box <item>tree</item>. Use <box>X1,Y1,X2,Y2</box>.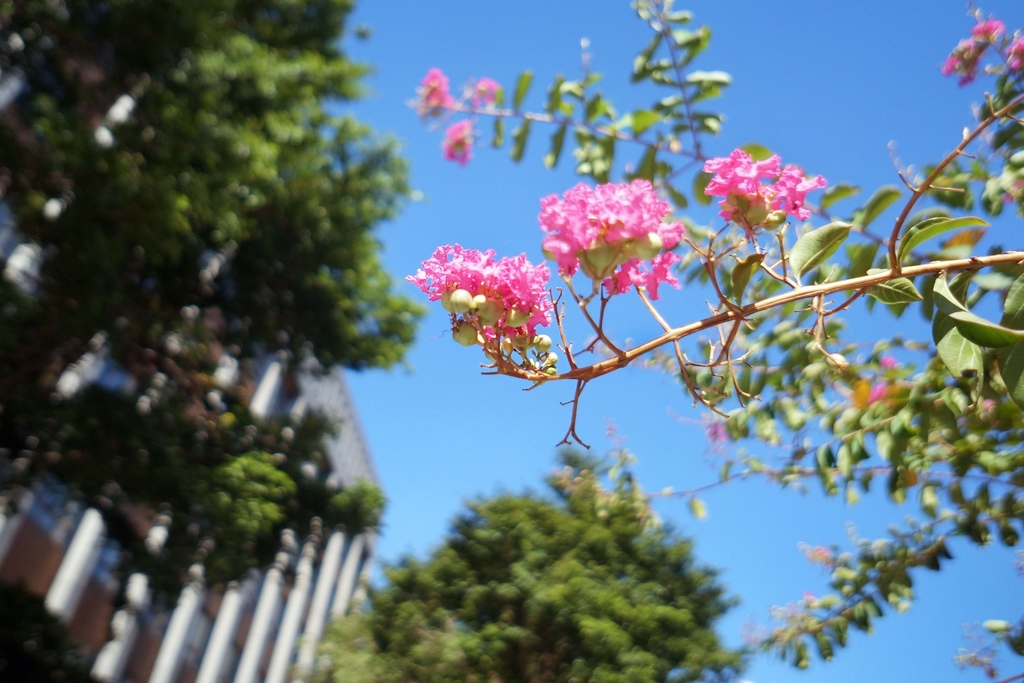
<box>294,447,758,682</box>.
